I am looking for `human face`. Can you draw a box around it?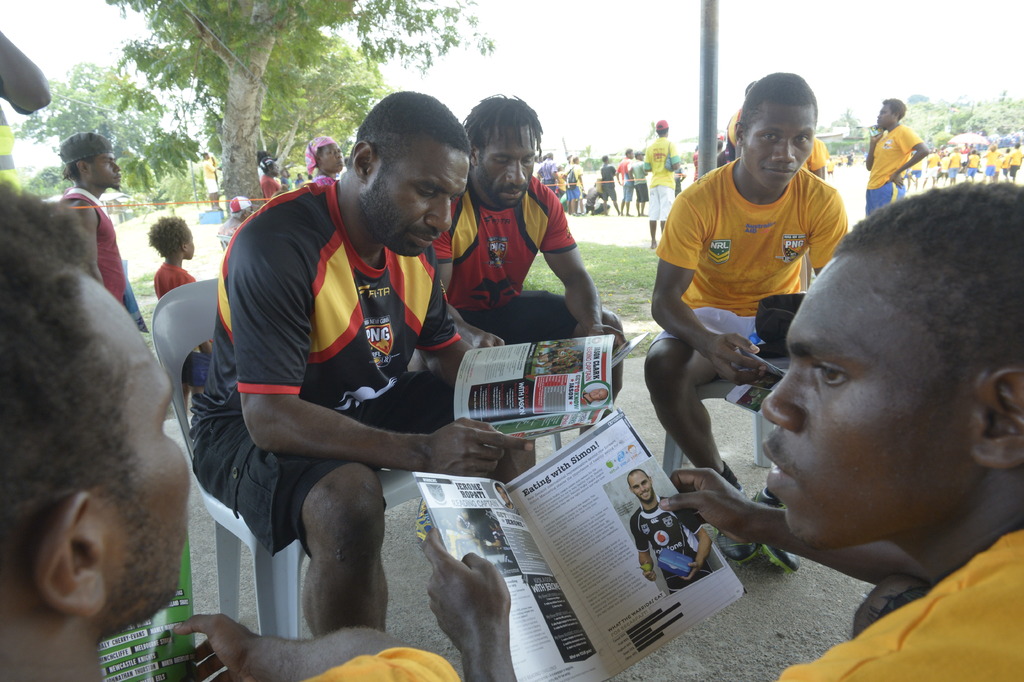
Sure, the bounding box is <box>762,254,968,545</box>.
